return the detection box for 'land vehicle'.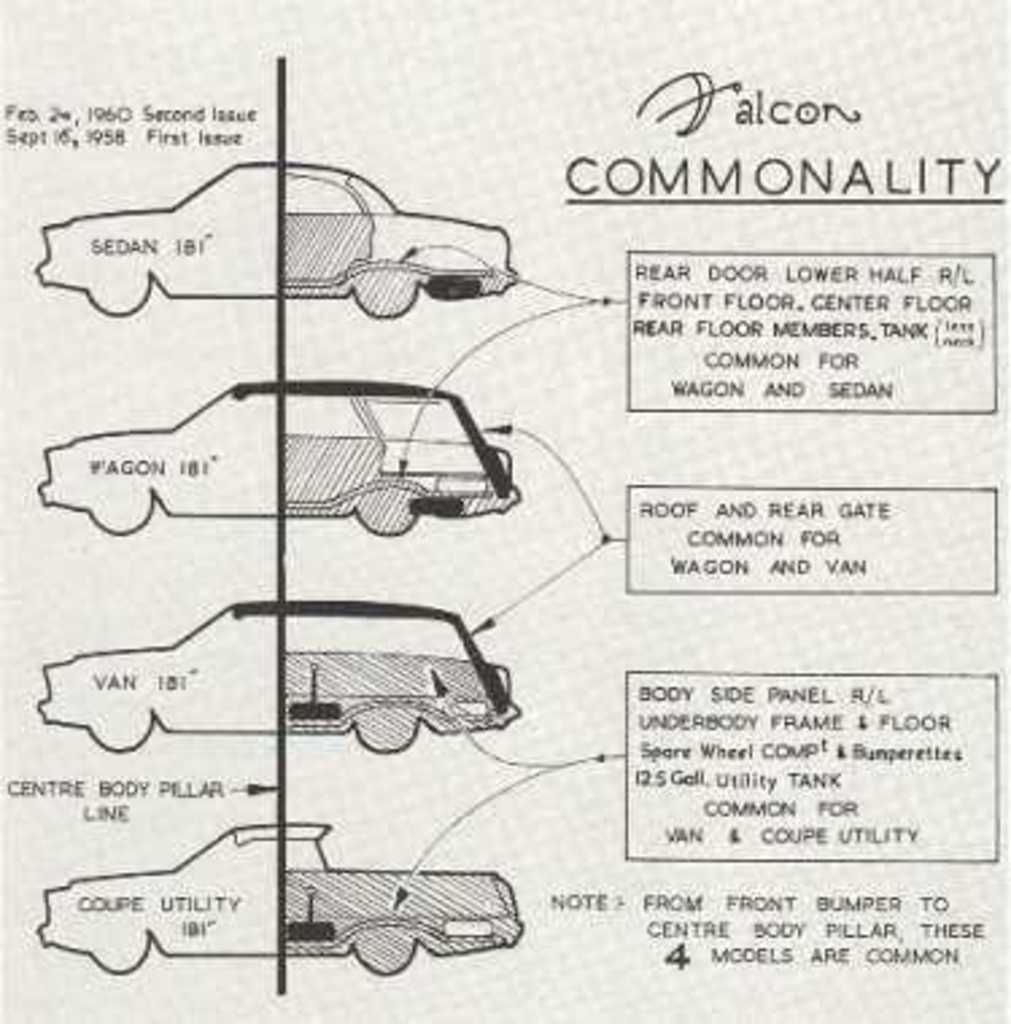
[left=35, top=380, right=518, bottom=534].
